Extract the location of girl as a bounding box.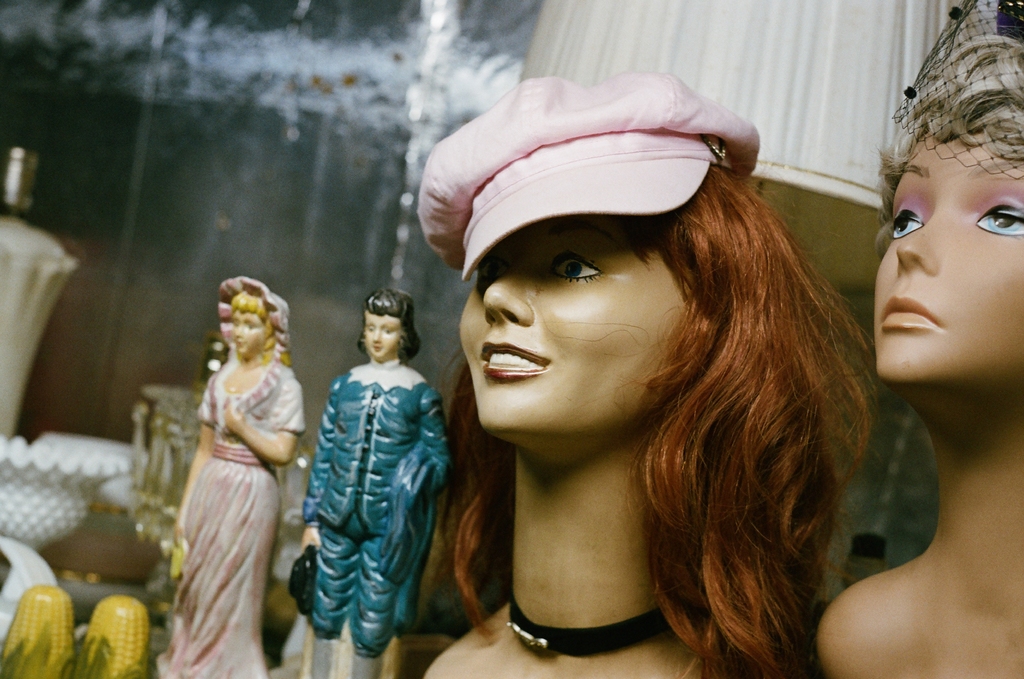
(left=817, top=0, right=1023, bottom=678).
